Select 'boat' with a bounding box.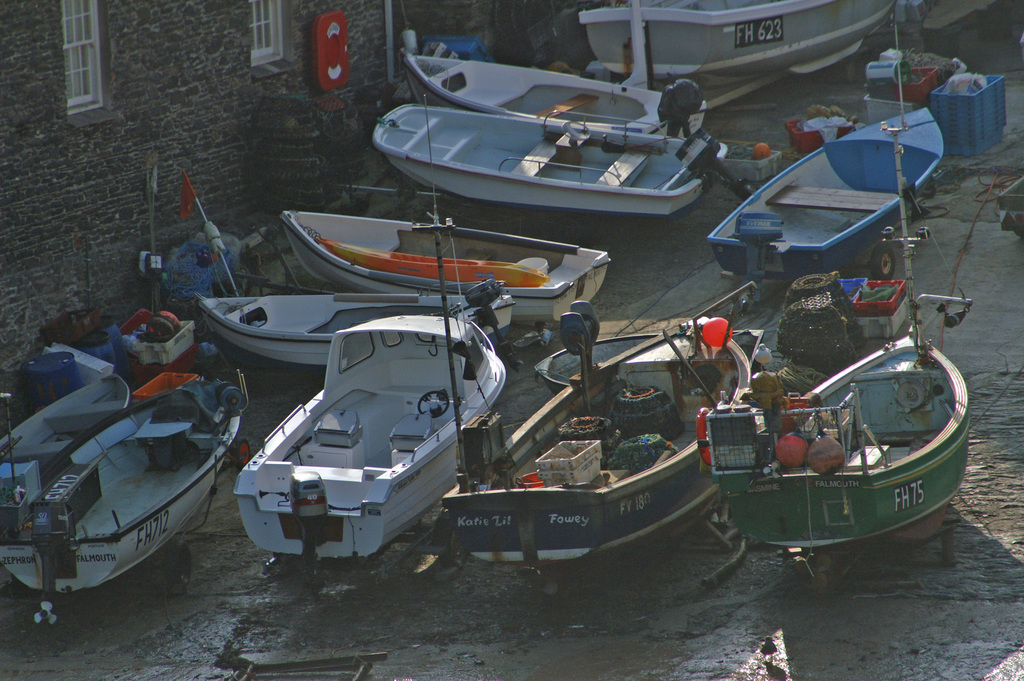
rect(652, 113, 993, 598).
